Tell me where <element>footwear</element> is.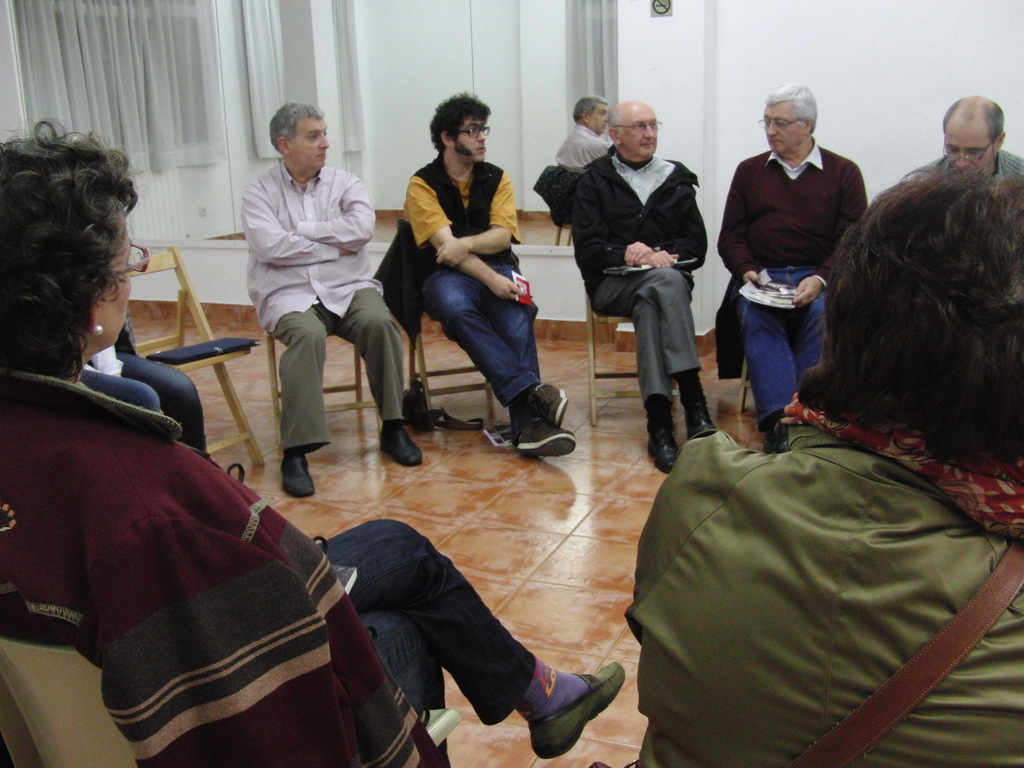
<element>footwear</element> is at pyautogui.locateOnScreen(382, 426, 424, 468).
